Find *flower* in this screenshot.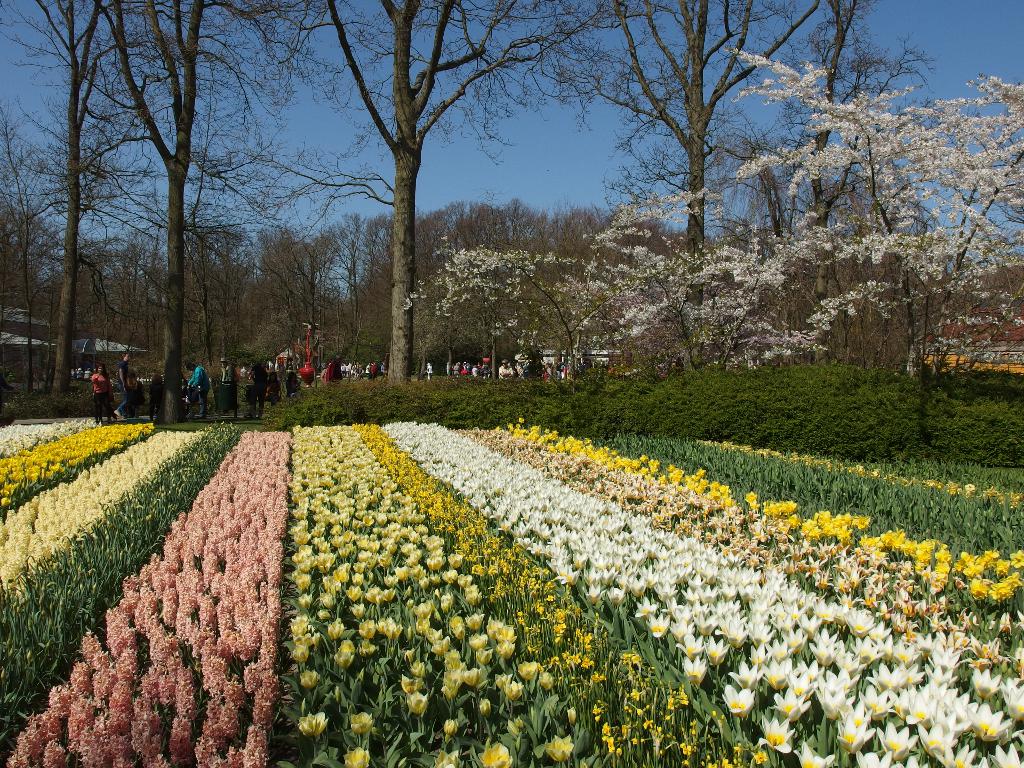
The bounding box for *flower* is {"left": 505, "top": 680, "right": 520, "bottom": 705}.
